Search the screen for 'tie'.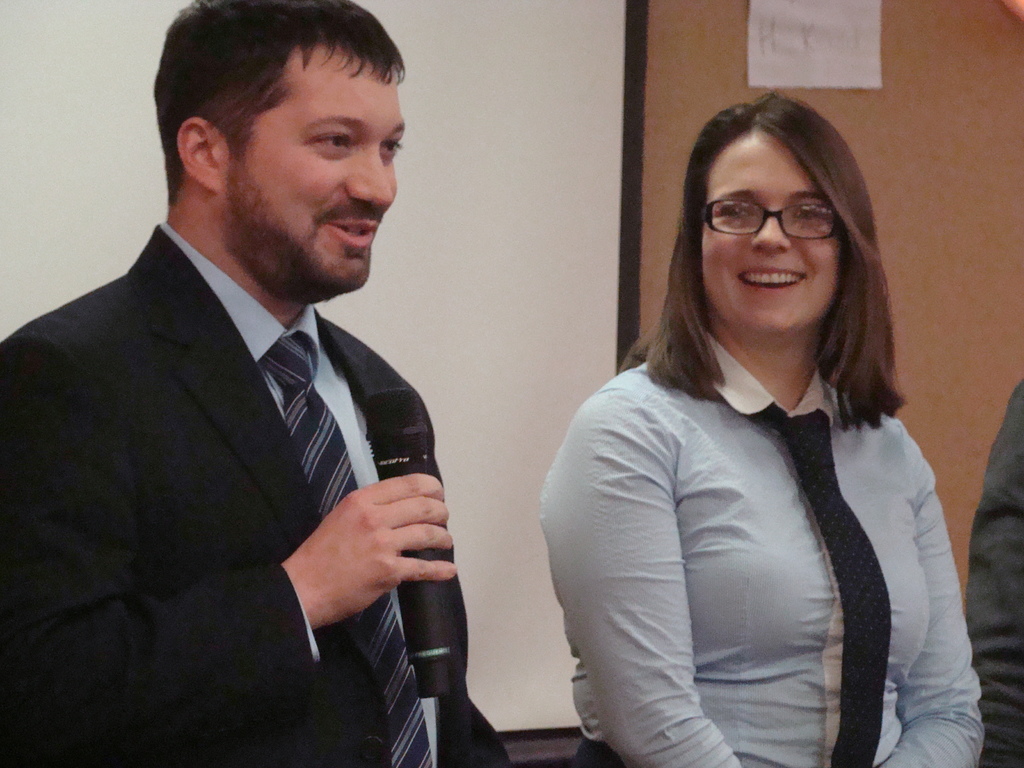
Found at (752, 408, 894, 767).
